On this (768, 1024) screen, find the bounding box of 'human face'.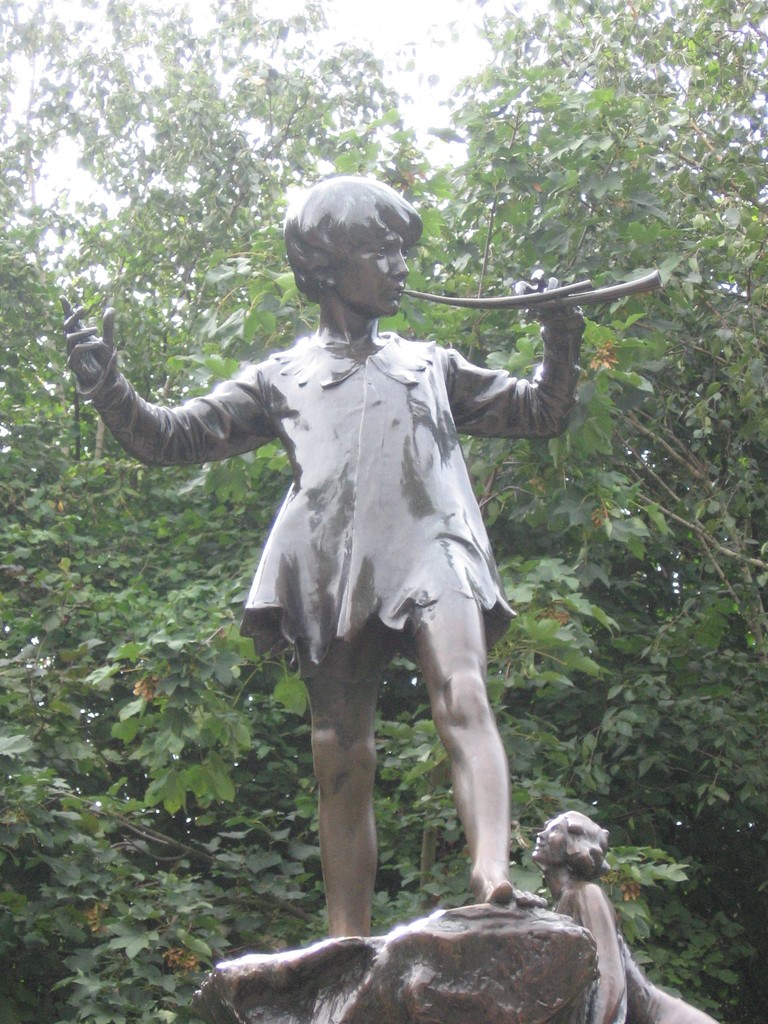
Bounding box: {"x1": 337, "y1": 235, "x2": 406, "y2": 312}.
